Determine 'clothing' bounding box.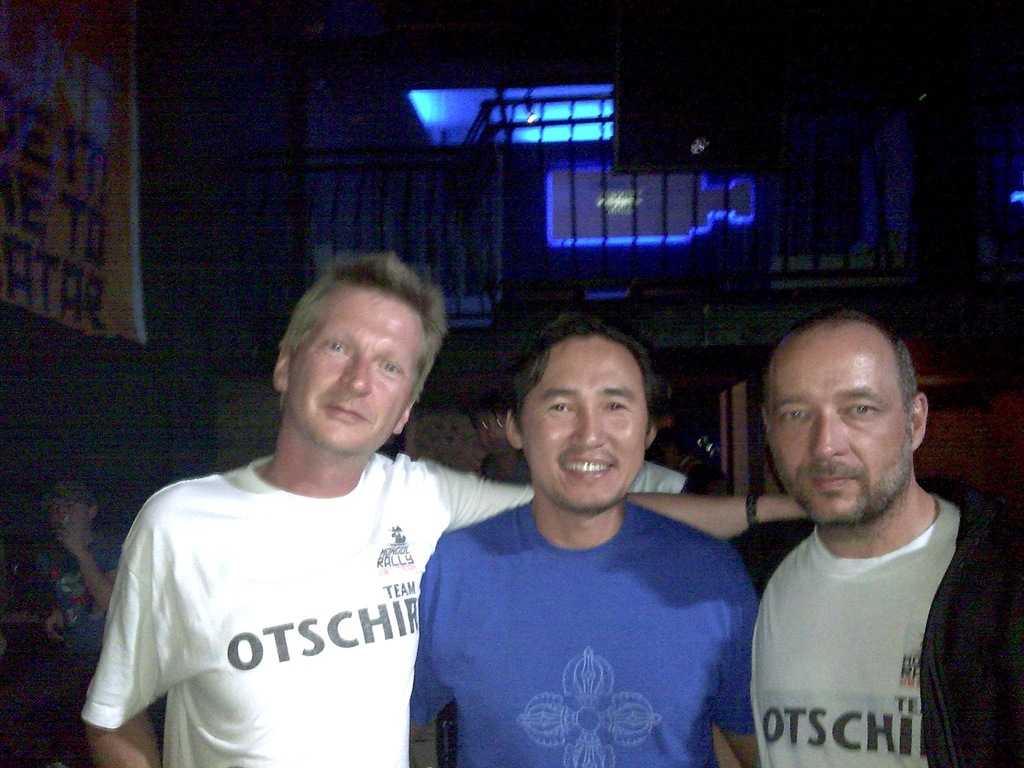
Determined: [678,442,740,499].
